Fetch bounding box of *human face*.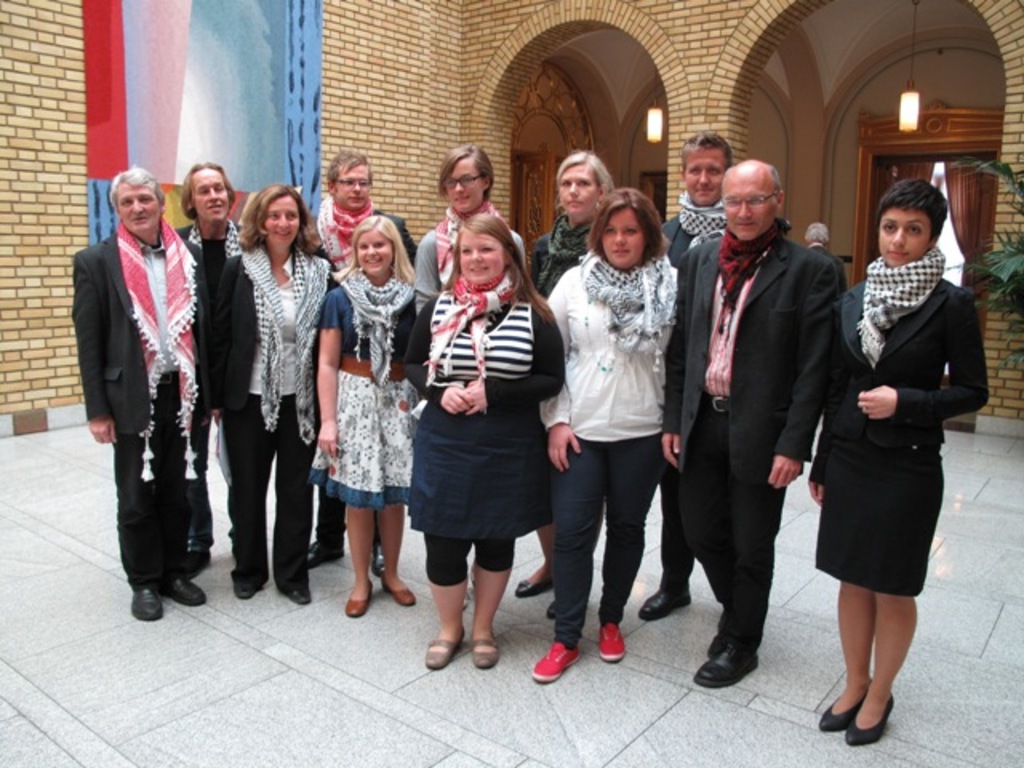
Bbox: left=194, top=173, right=232, bottom=224.
